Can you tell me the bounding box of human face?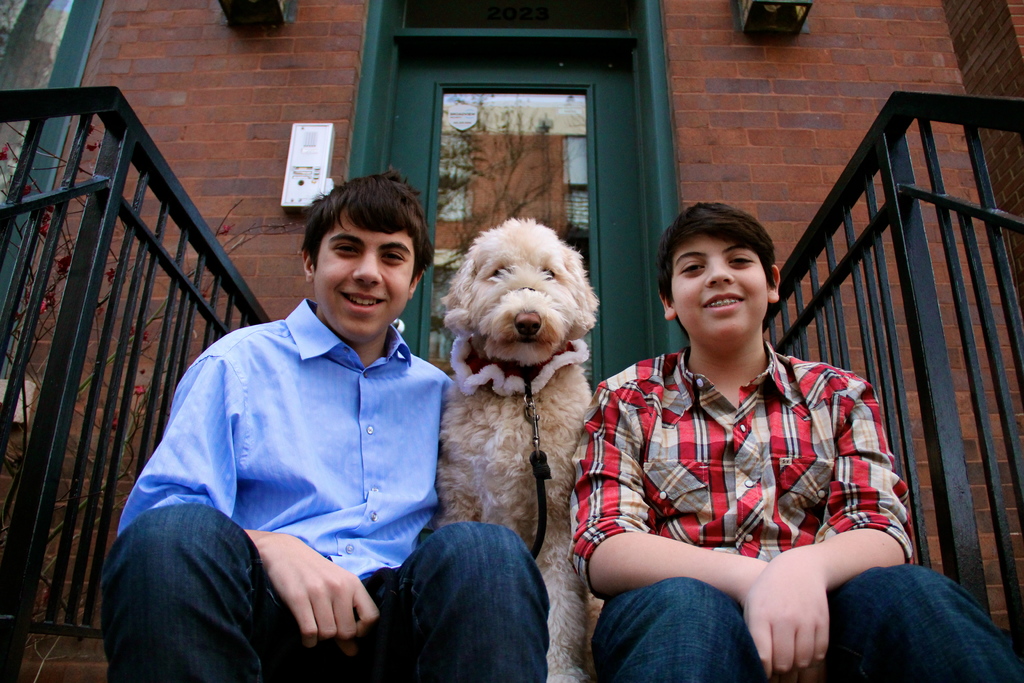
<region>671, 213, 785, 337</region>.
